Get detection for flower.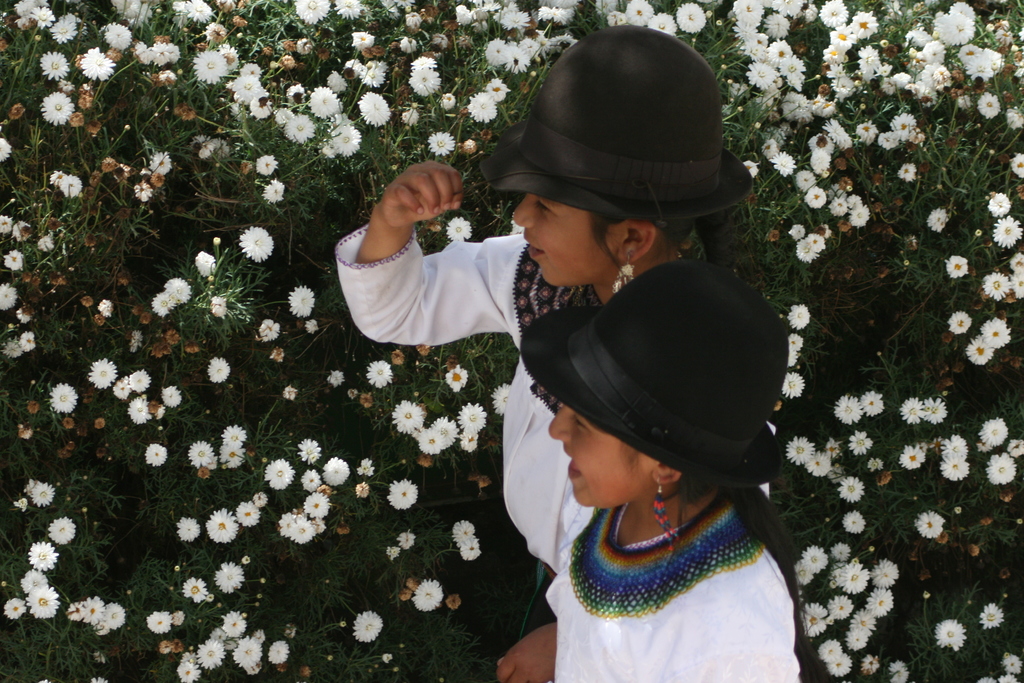
Detection: <region>357, 457, 374, 475</region>.
